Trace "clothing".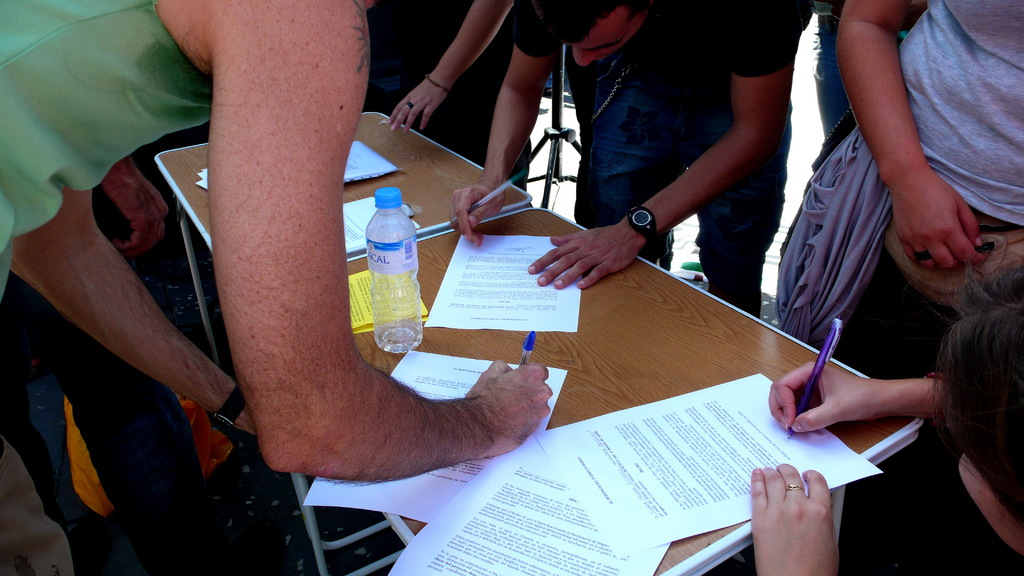
Traced to l=777, t=0, r=1023, b=377.
